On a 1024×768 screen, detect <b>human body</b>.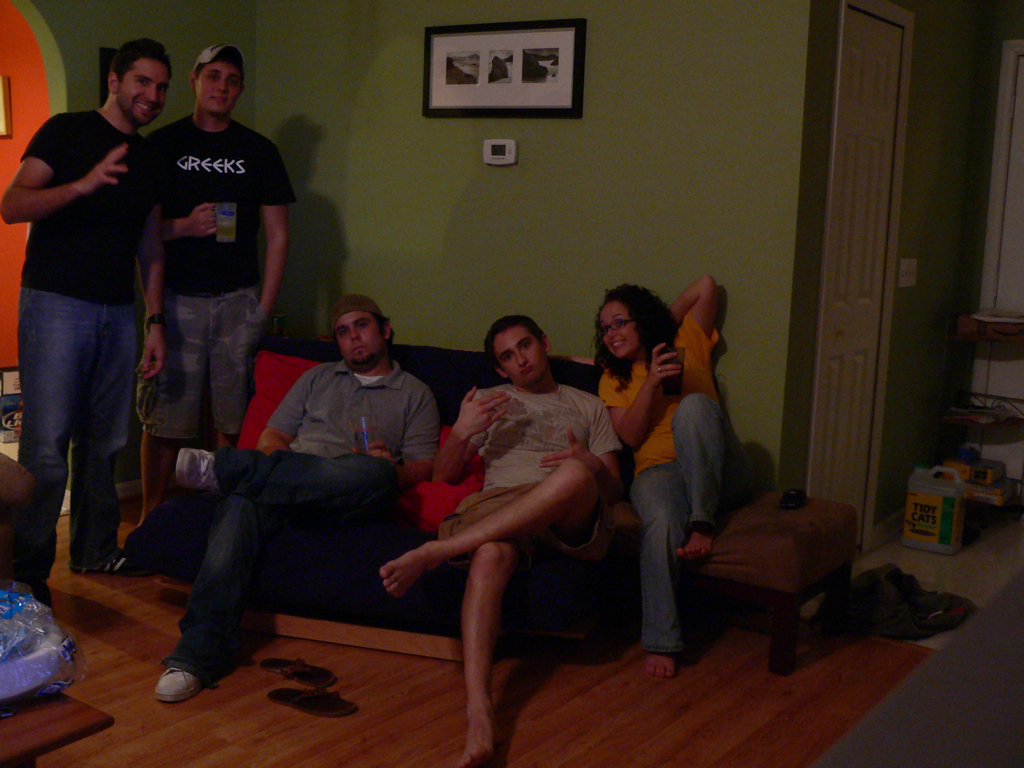
region(0, 109, 155, 611).
